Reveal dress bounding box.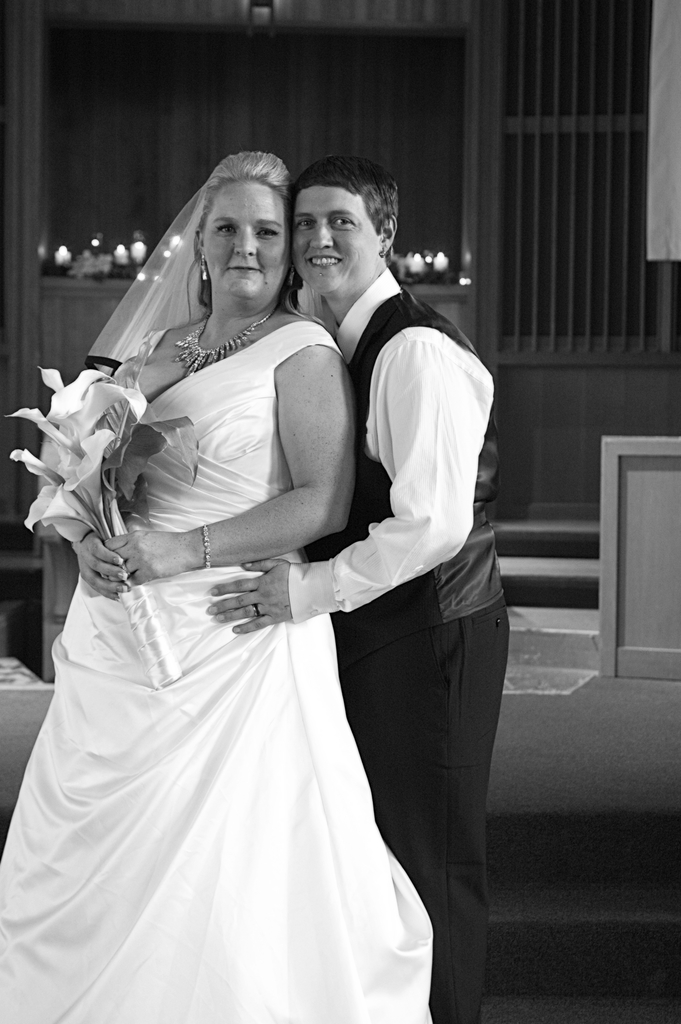
Revealed: 0, 194, 439, 1023.
